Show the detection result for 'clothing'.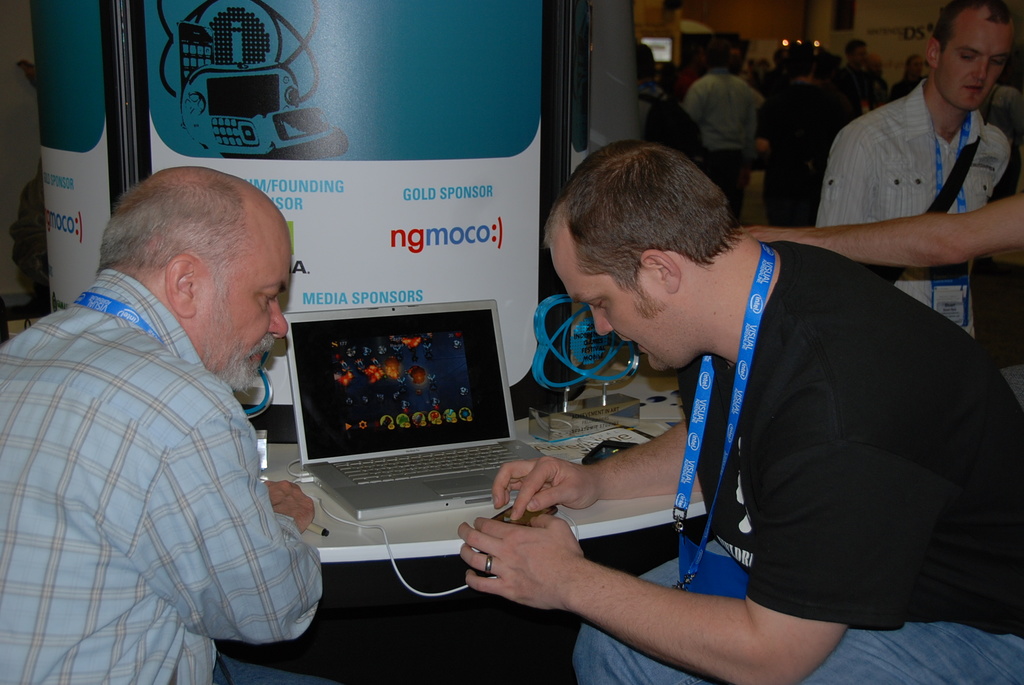
757/80/834/236.
